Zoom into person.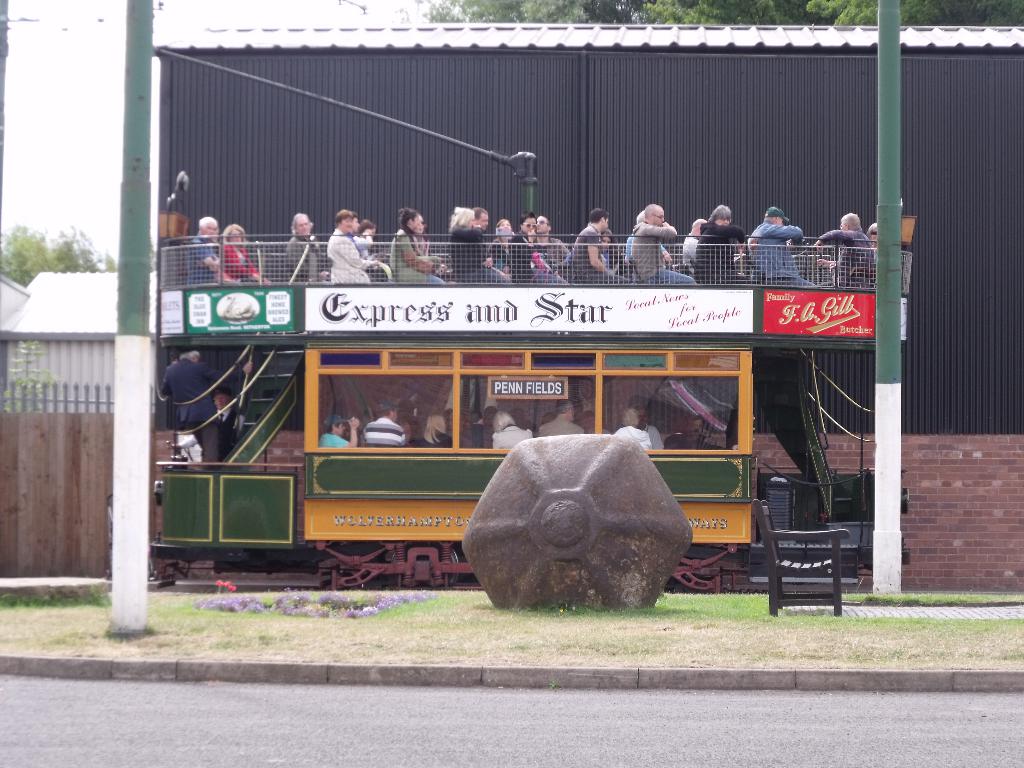
Zoom target: [211,219,273,286].
